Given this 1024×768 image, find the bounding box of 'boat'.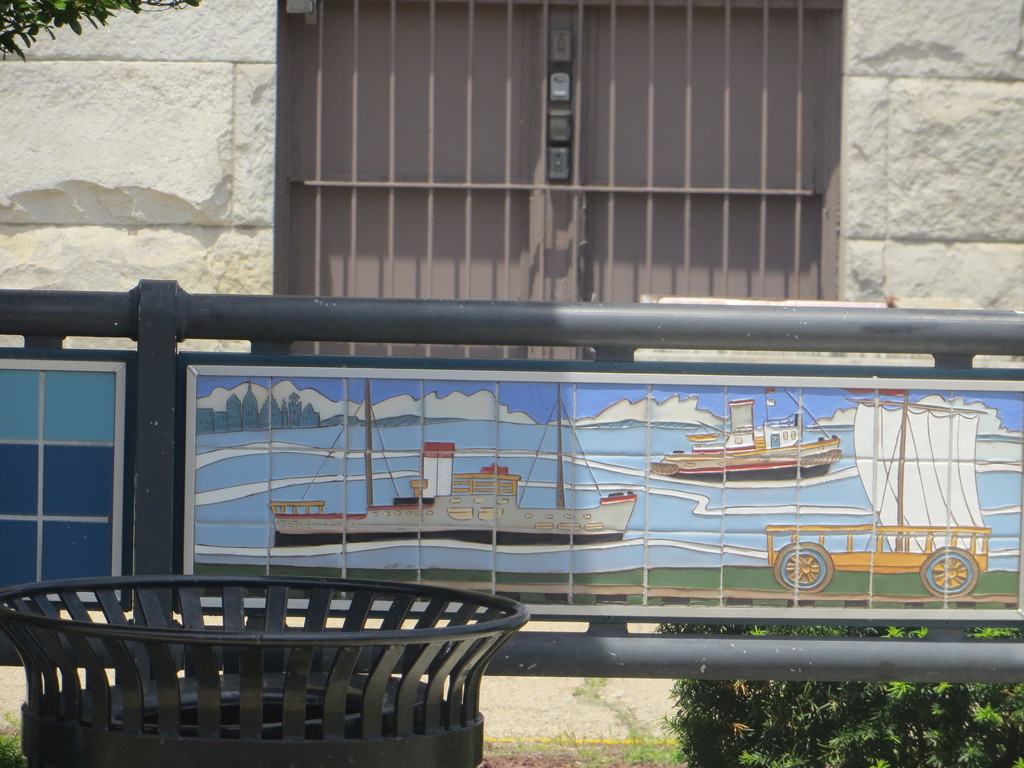
rect(670, 394, 839, 482).
